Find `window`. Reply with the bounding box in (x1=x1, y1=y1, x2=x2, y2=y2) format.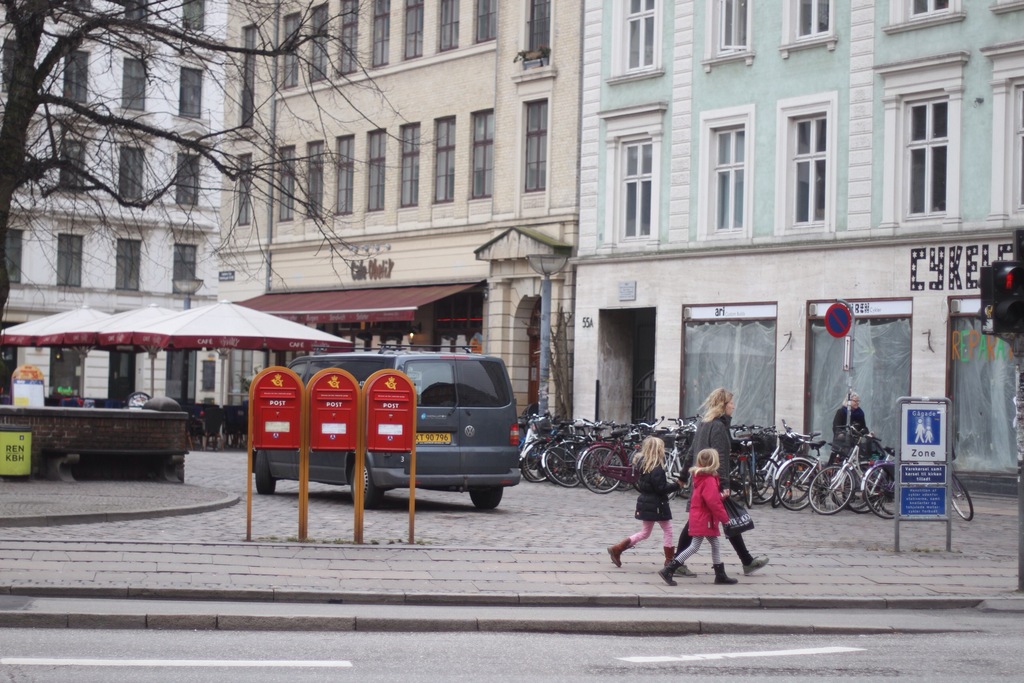
(x1=694, y1=94, x2=756, y2=235).
